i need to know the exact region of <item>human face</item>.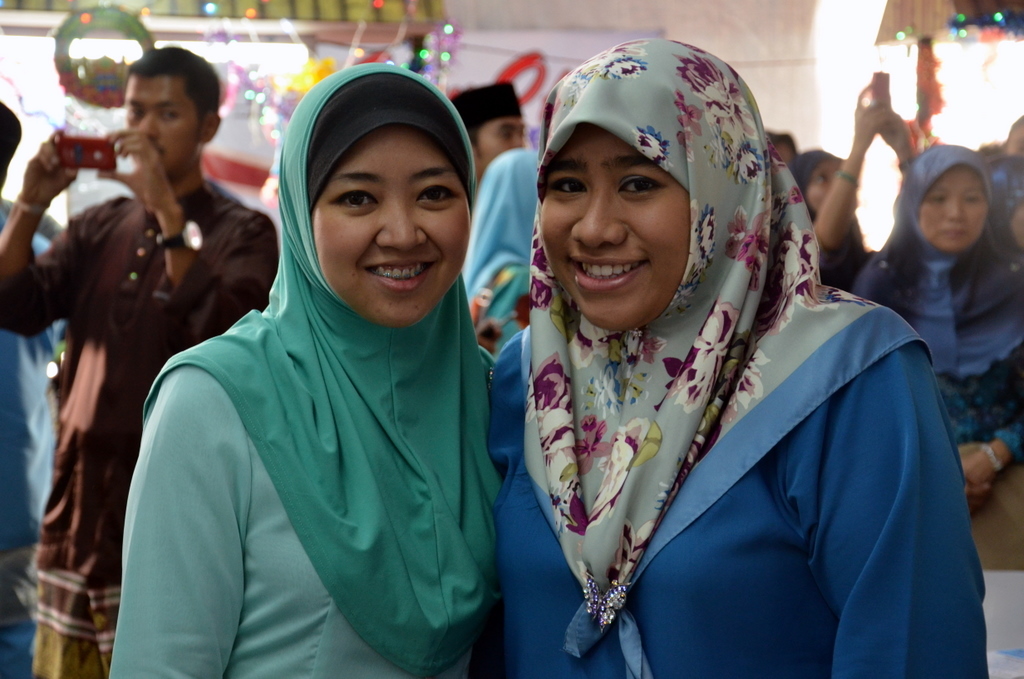
Region: box(532, 127, 692, 325).
